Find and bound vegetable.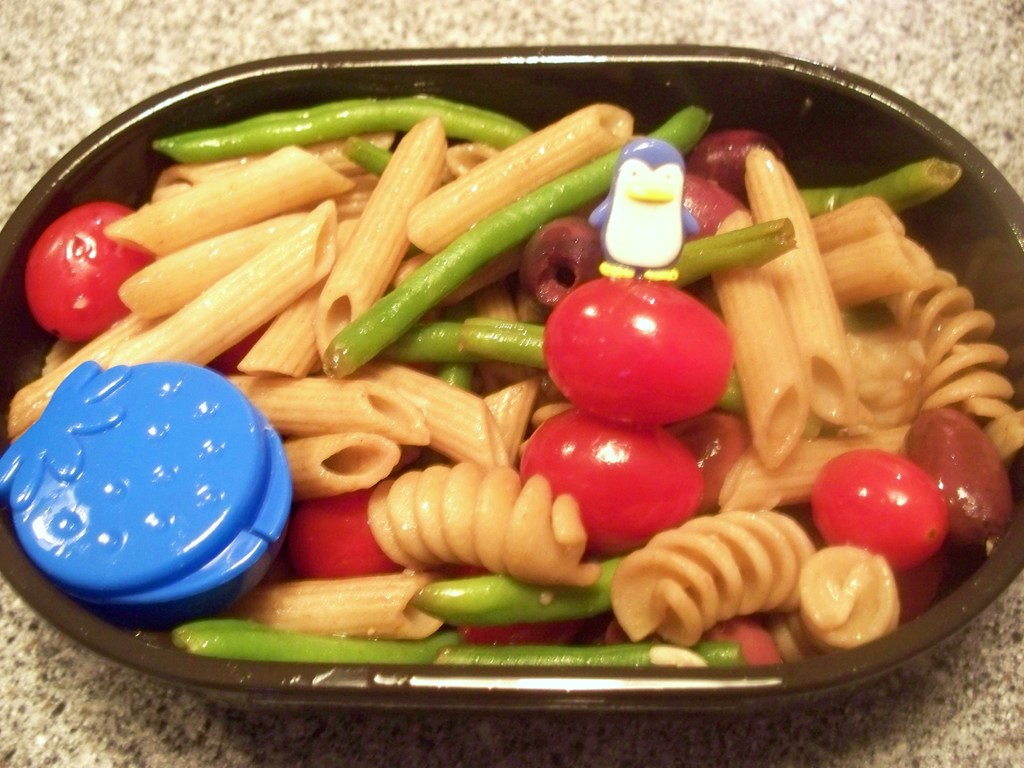
Bound: x1=707 y1=611 x2=791 y2=666.
